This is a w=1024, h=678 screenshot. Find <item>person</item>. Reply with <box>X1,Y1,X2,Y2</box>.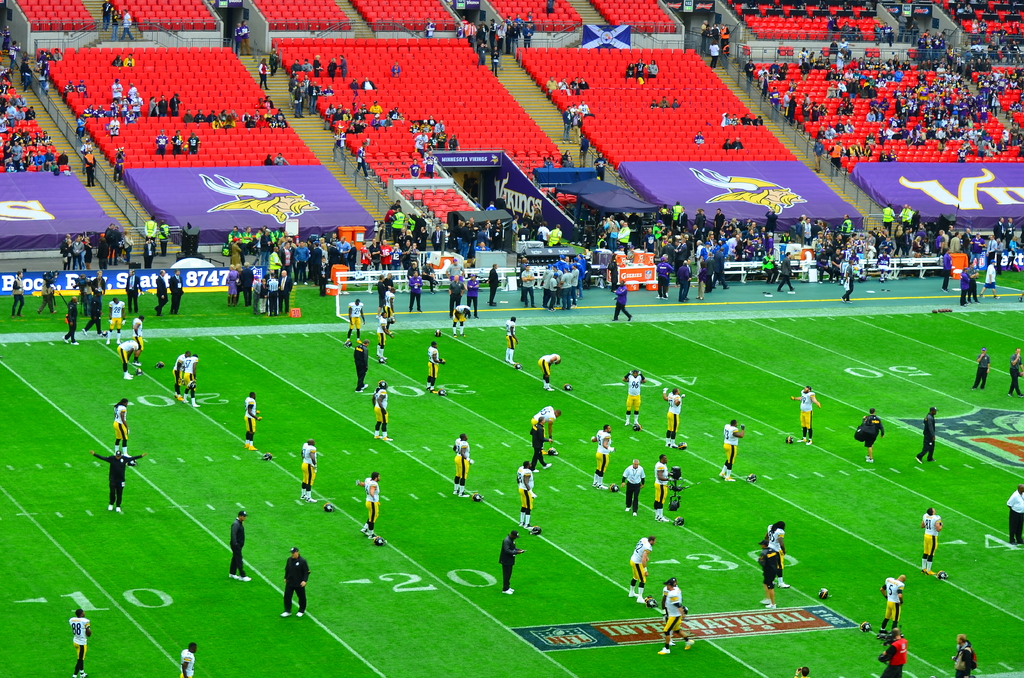
<box>127,44,134,71</box>.
